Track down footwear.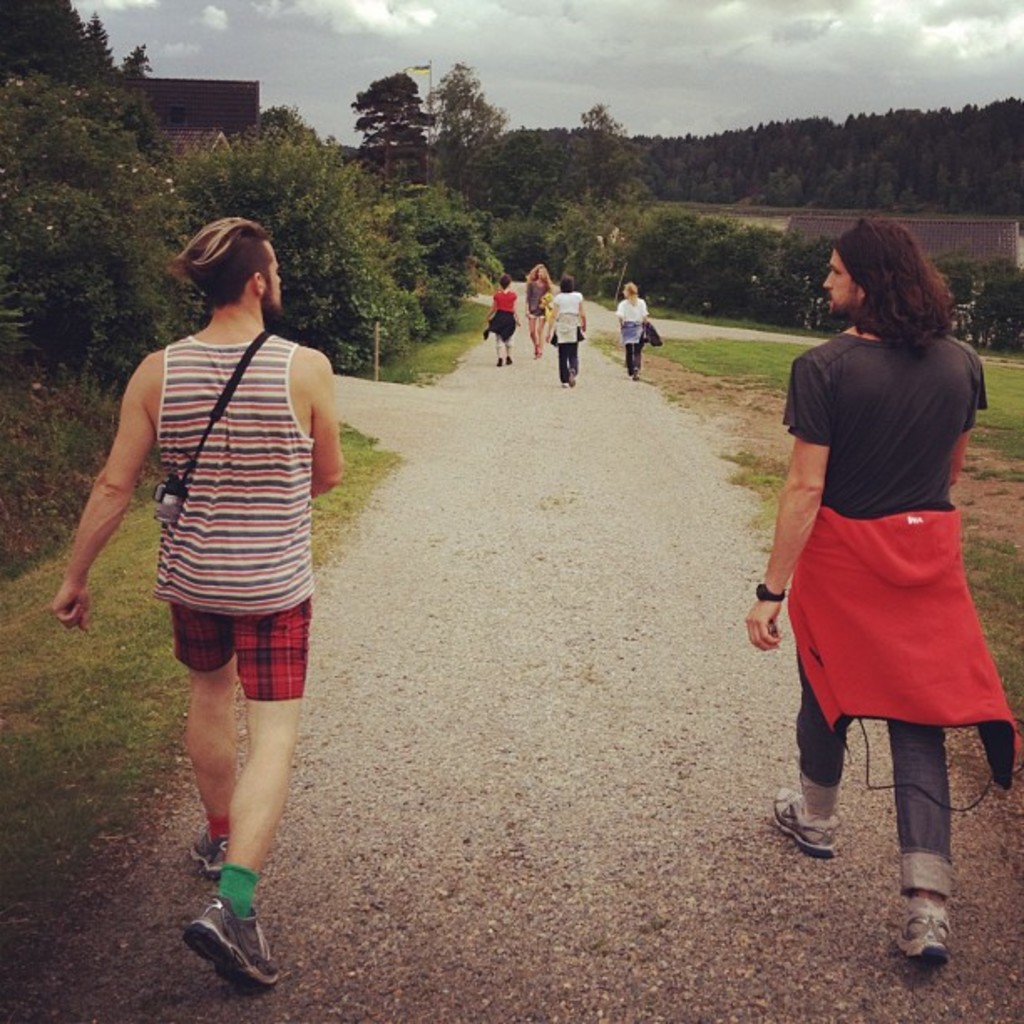
Tracked to [497,351,502,366].
